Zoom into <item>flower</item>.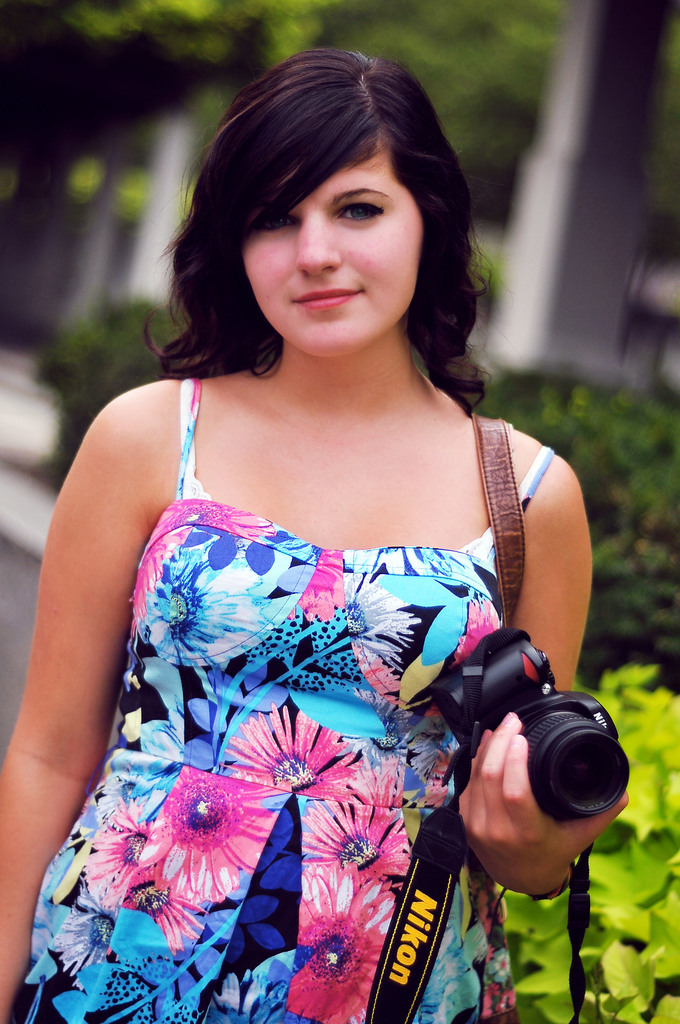
Zoom target: [left=53, top=904, right=123, bottom=977].
